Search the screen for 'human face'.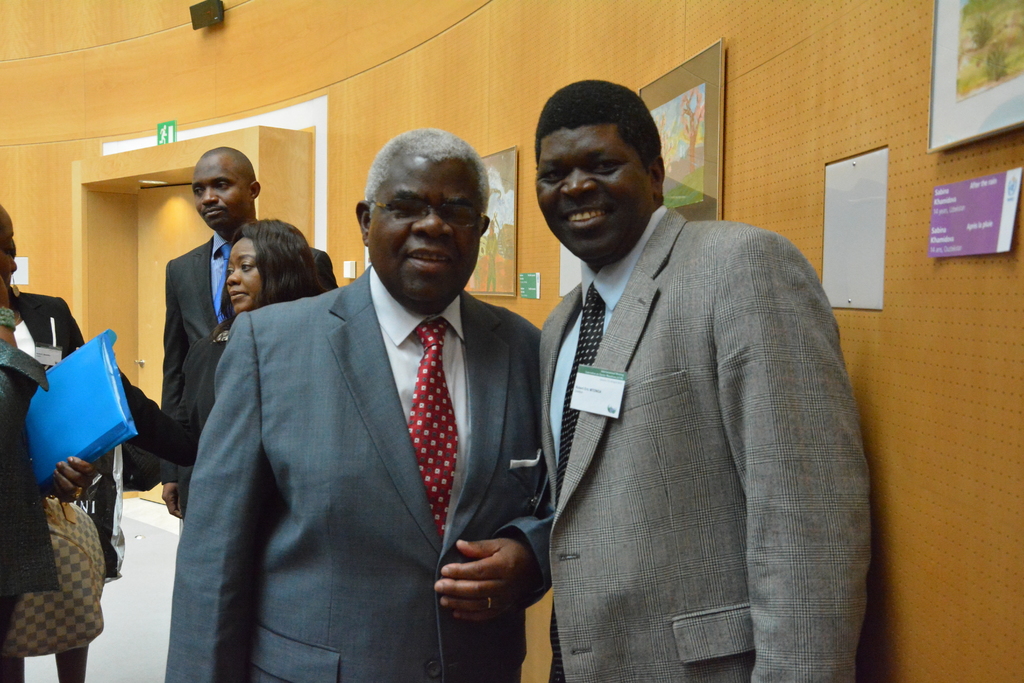
Found at left=224, top=242, right=260, bottom=313.
